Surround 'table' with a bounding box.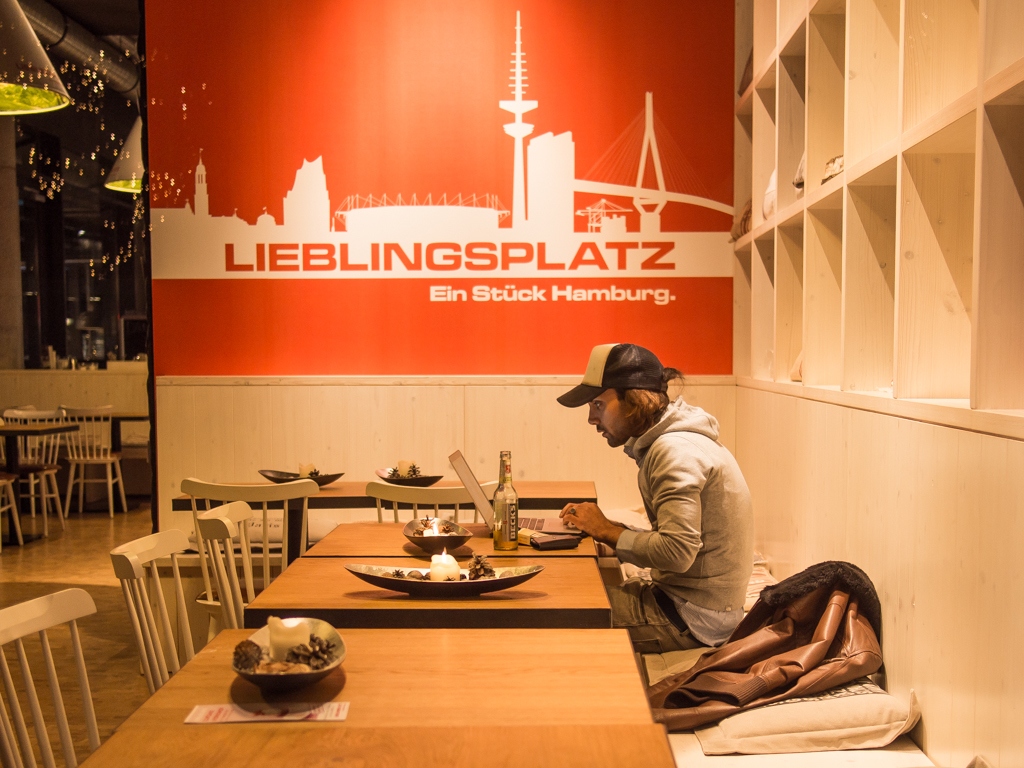
bbox=[242, 557, 606, 622].
